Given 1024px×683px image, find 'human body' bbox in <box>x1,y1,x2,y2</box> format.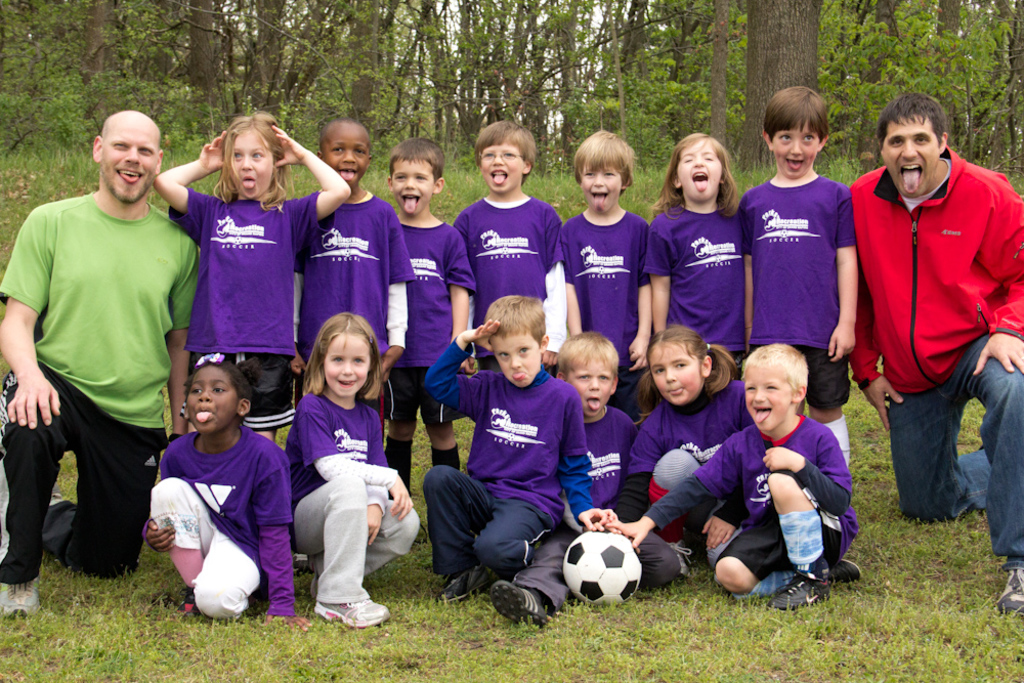
<box>393,216,482,537</box>.
